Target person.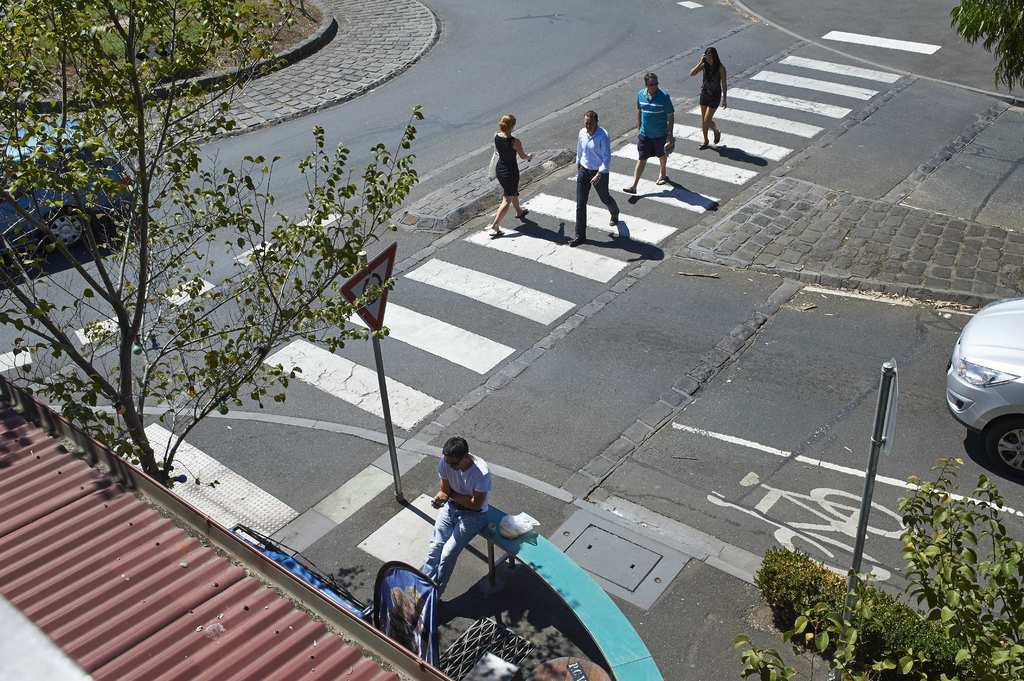
Target region: crop(420, 433, 501, 595).
